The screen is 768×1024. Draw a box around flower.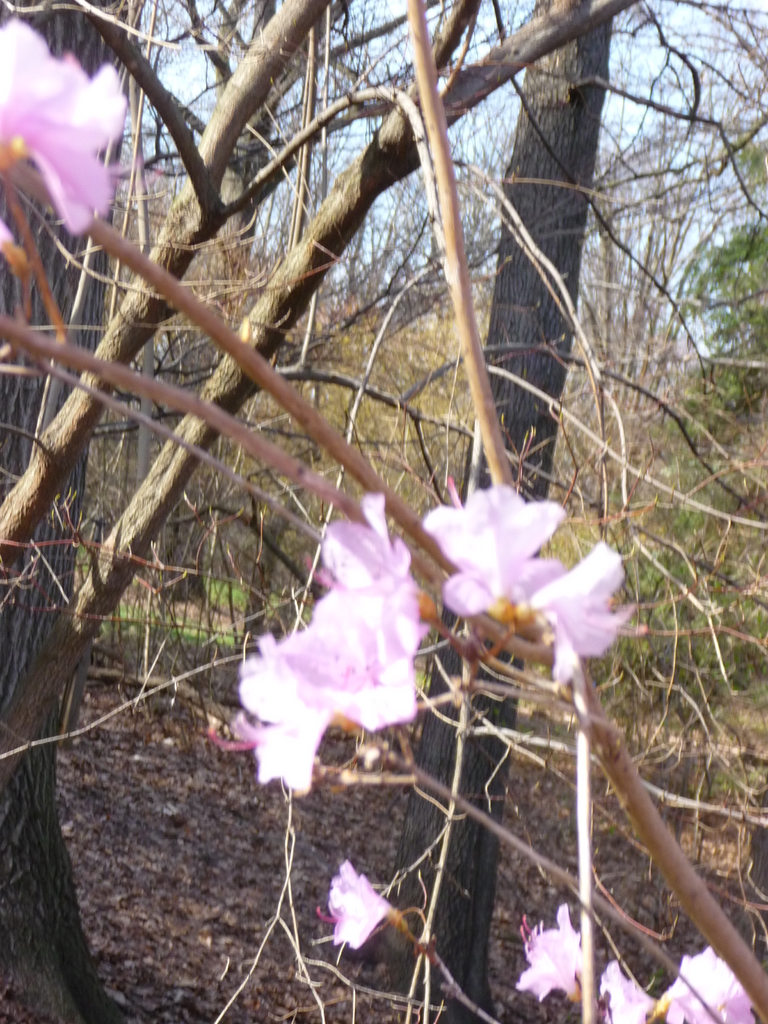
(x1=0, y1=15, x2=130, y2=225).
